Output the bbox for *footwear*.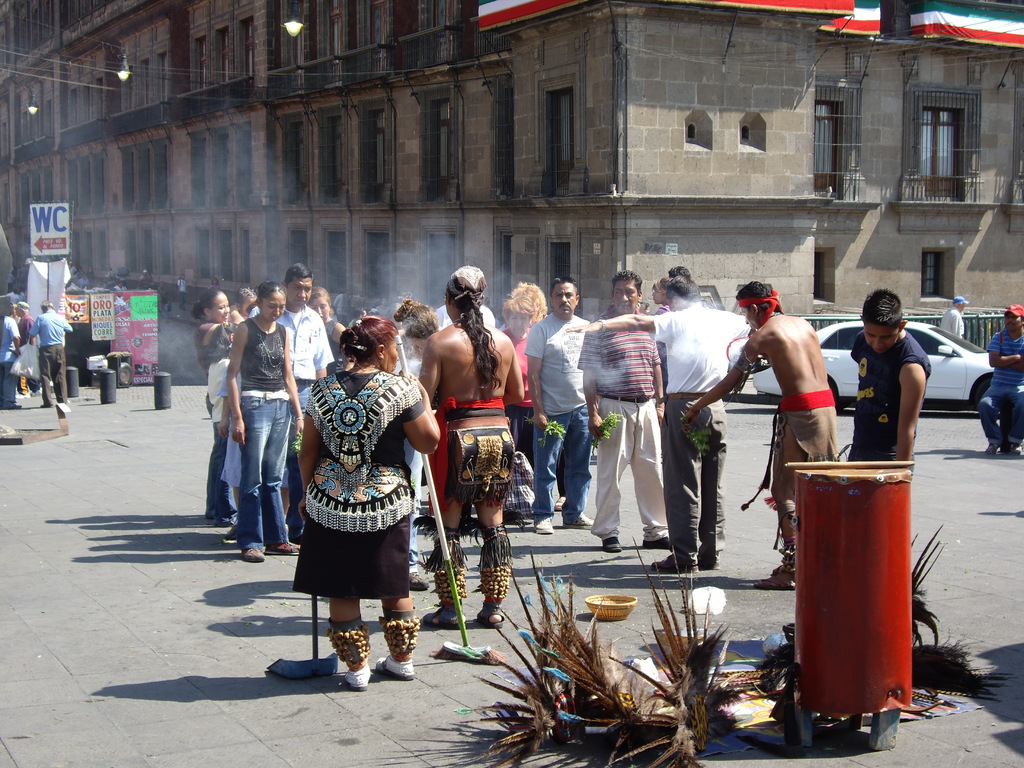
1011 440 1022 455.
